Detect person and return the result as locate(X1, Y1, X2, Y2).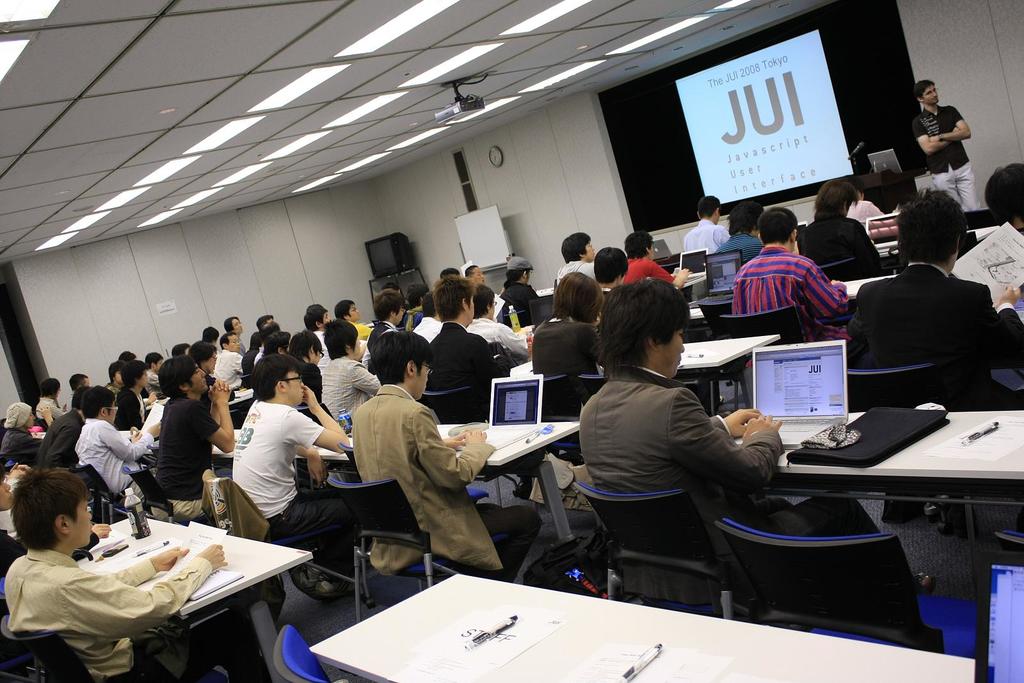
locate(912, 77, 978, 218).
